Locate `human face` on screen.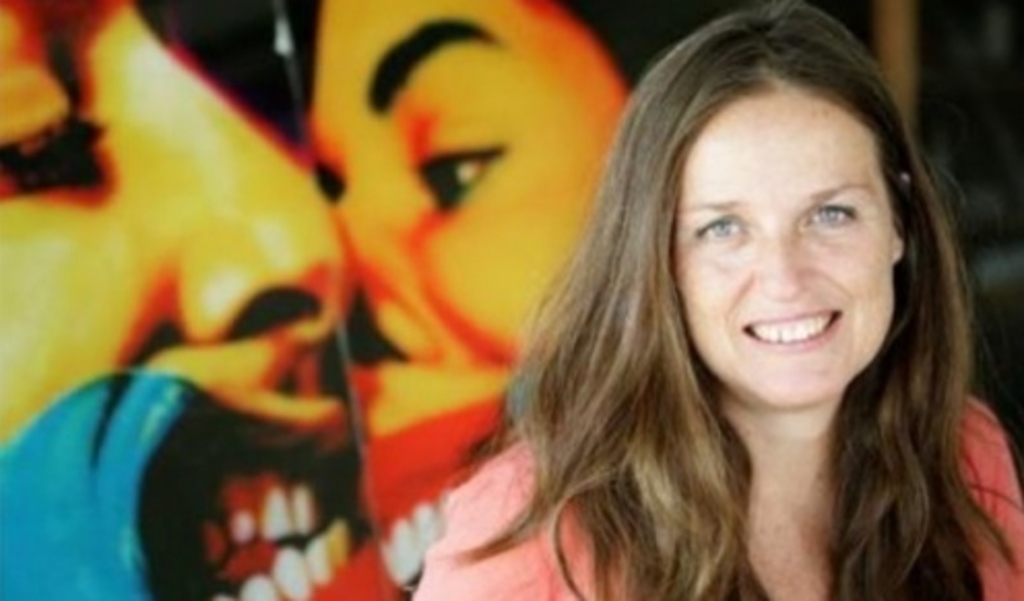
On screen at x1=665, y1=62, x2=908, y2=413.
